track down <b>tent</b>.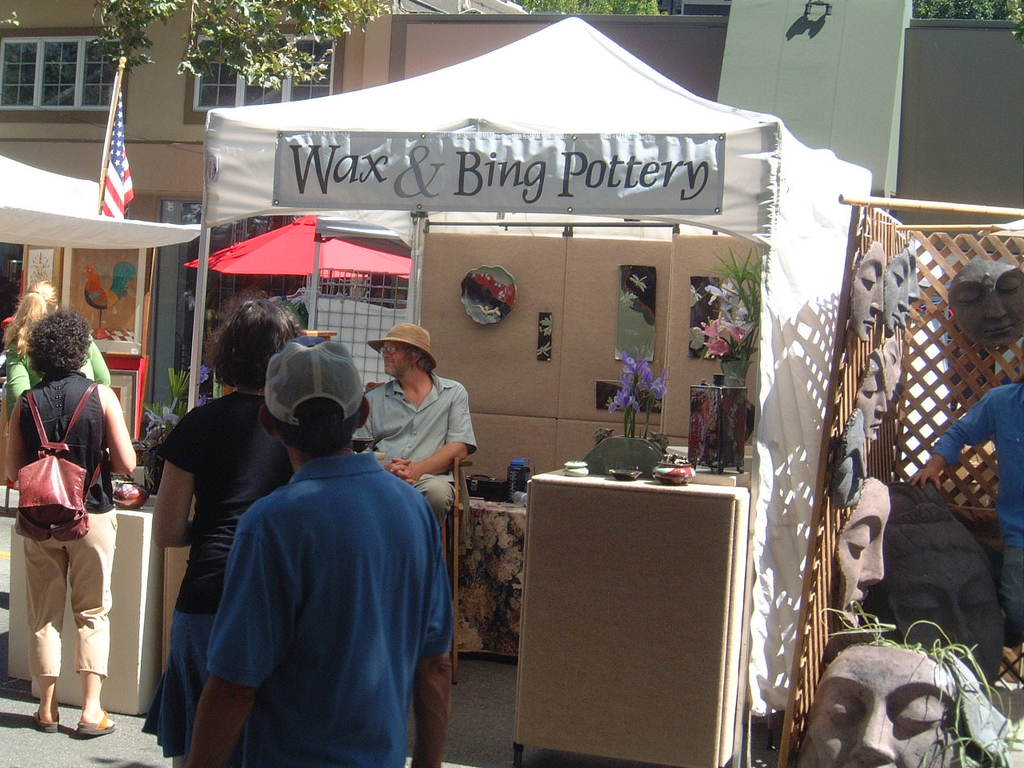
Tracked to <box>178,10,870,767</box>.
